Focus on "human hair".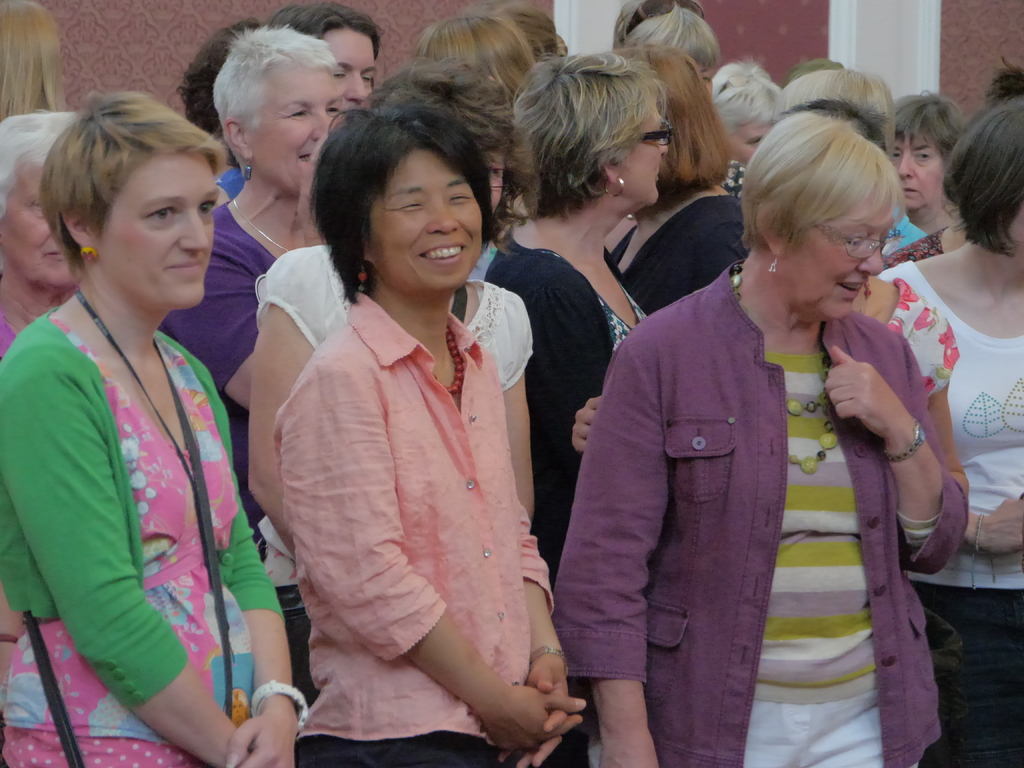
Focused at [263,0,380,58].
